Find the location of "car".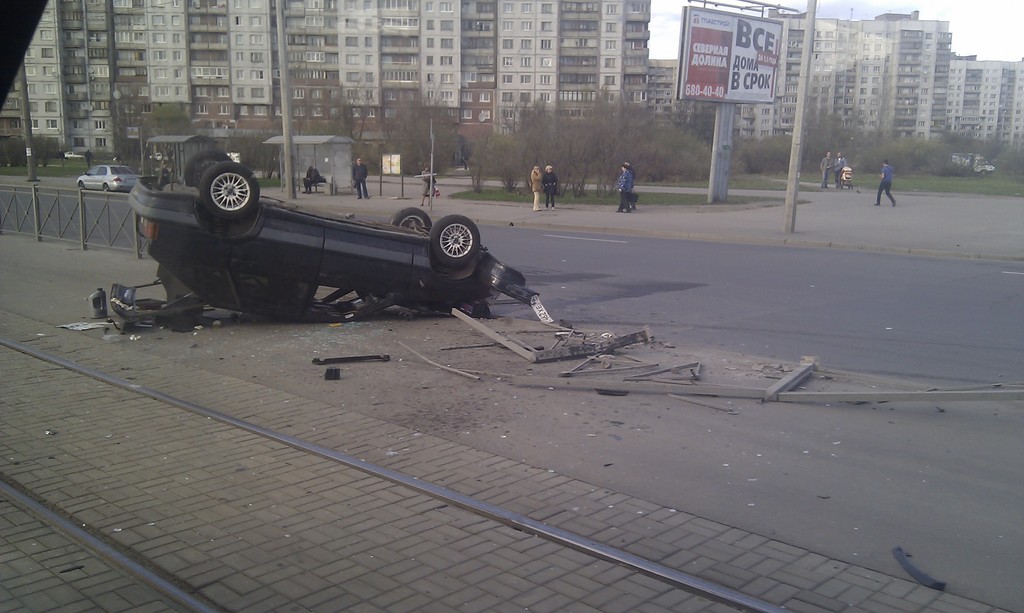
Location: (141, 145, 523, 329).
